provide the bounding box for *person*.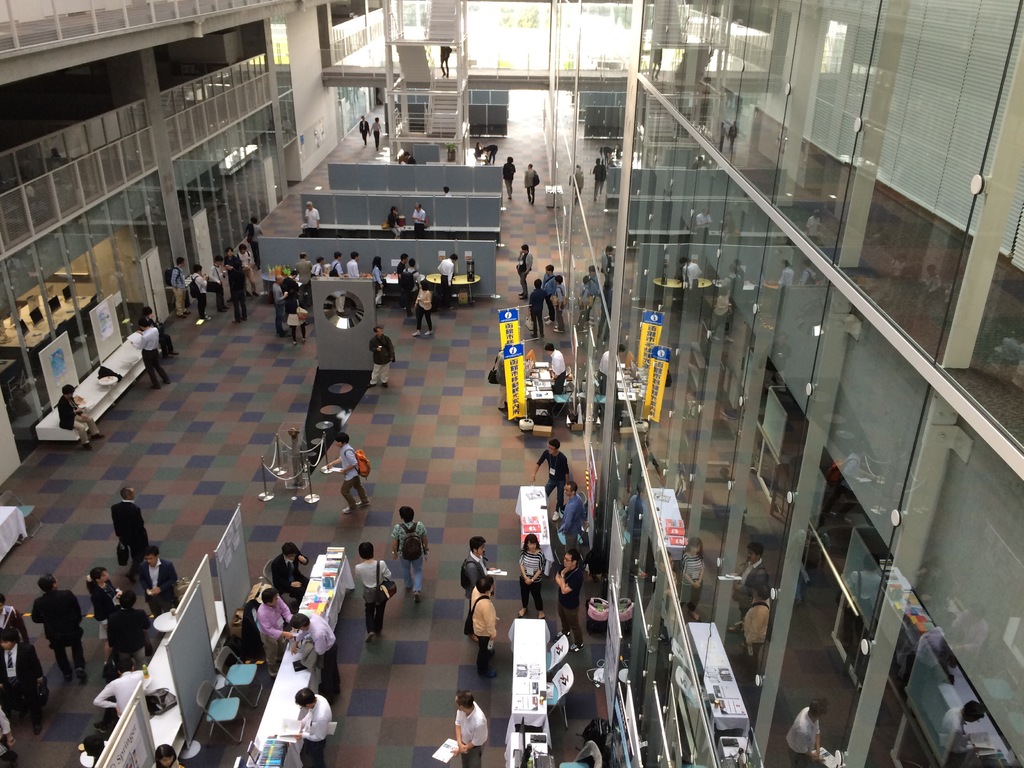
box=[436, 253, 458, 312].
